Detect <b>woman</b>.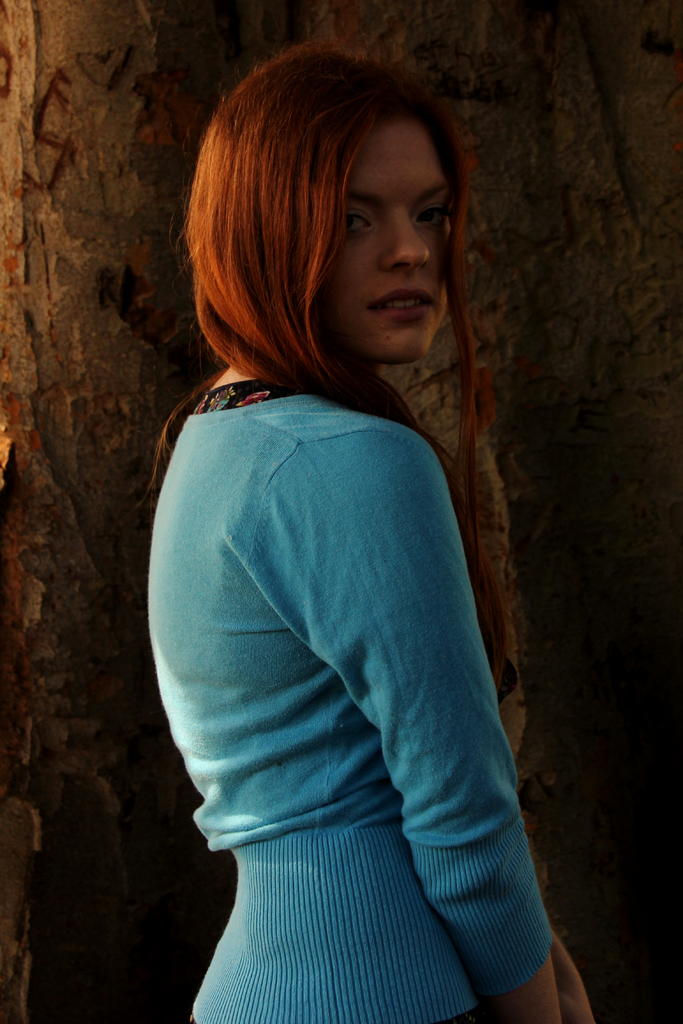
Detected at BBox(97, 35, 540, 1023).
